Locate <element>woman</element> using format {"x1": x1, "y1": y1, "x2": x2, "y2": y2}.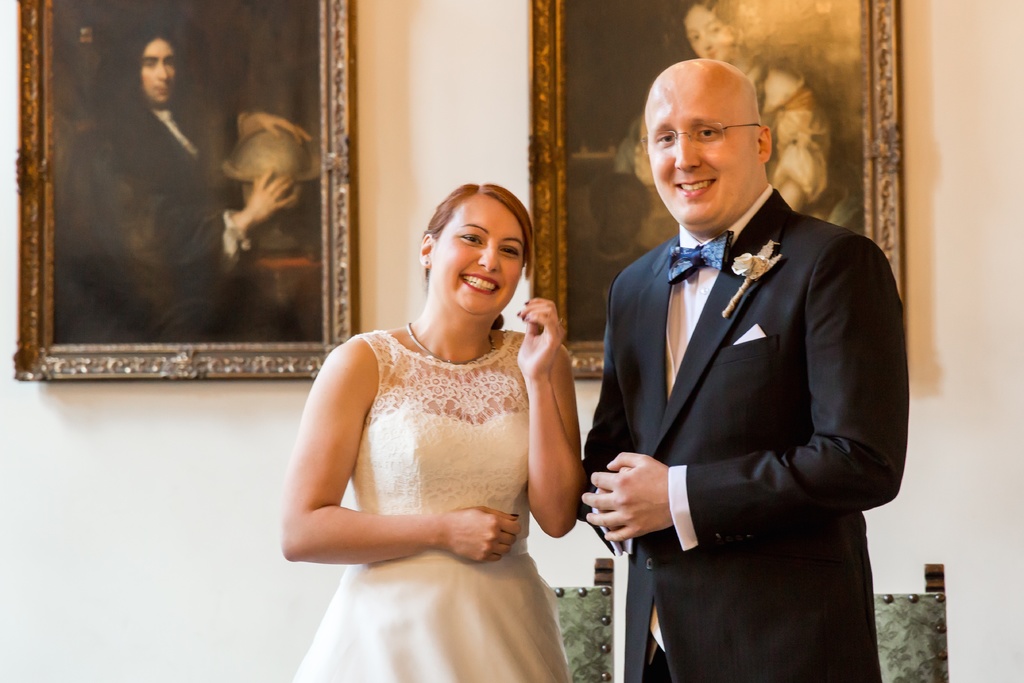
{"x1": 623, "y1": 0, "x2": 838, "y2": 220}.
